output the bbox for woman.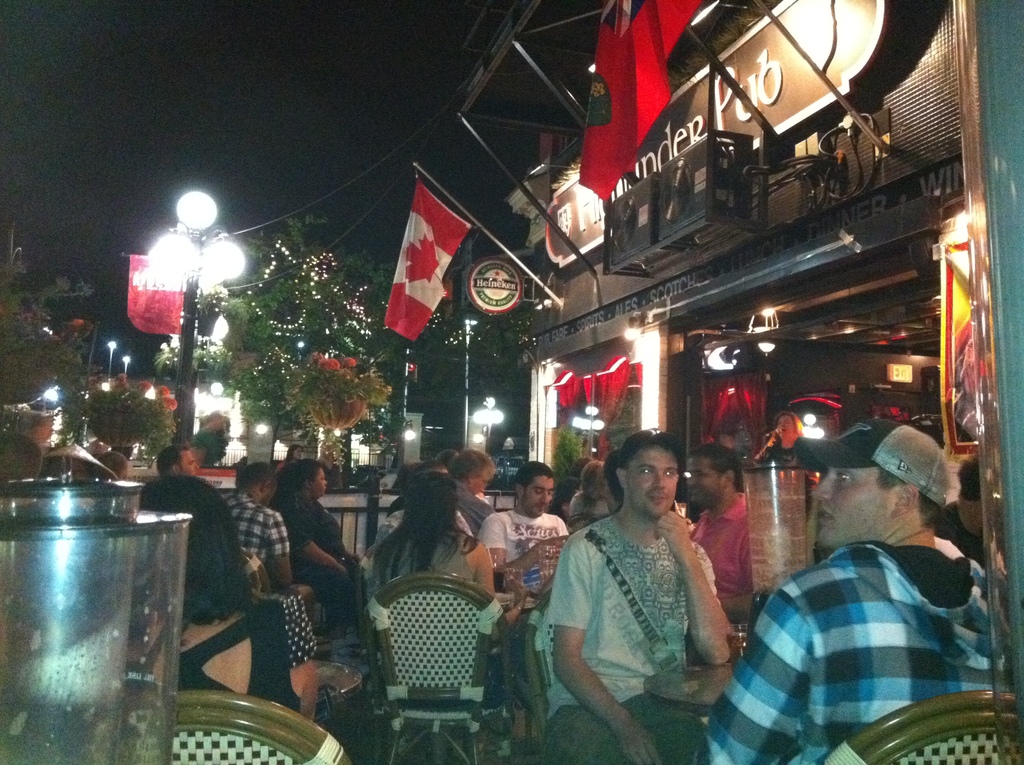
box=[571, 454, 622, 526].
